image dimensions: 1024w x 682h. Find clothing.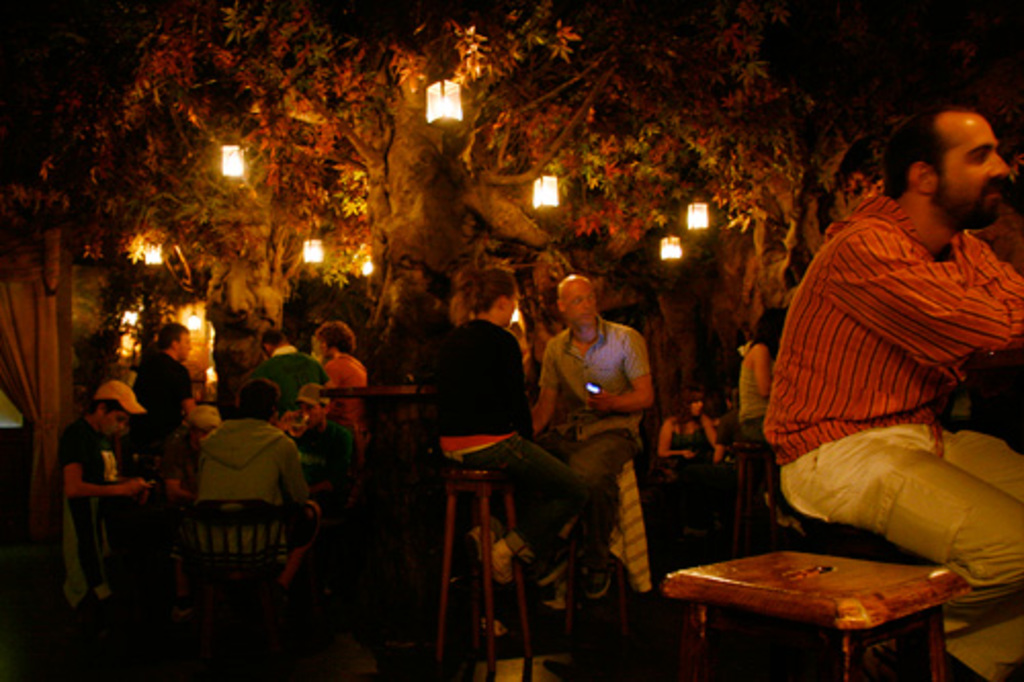
770, 137, 1012, 586.
